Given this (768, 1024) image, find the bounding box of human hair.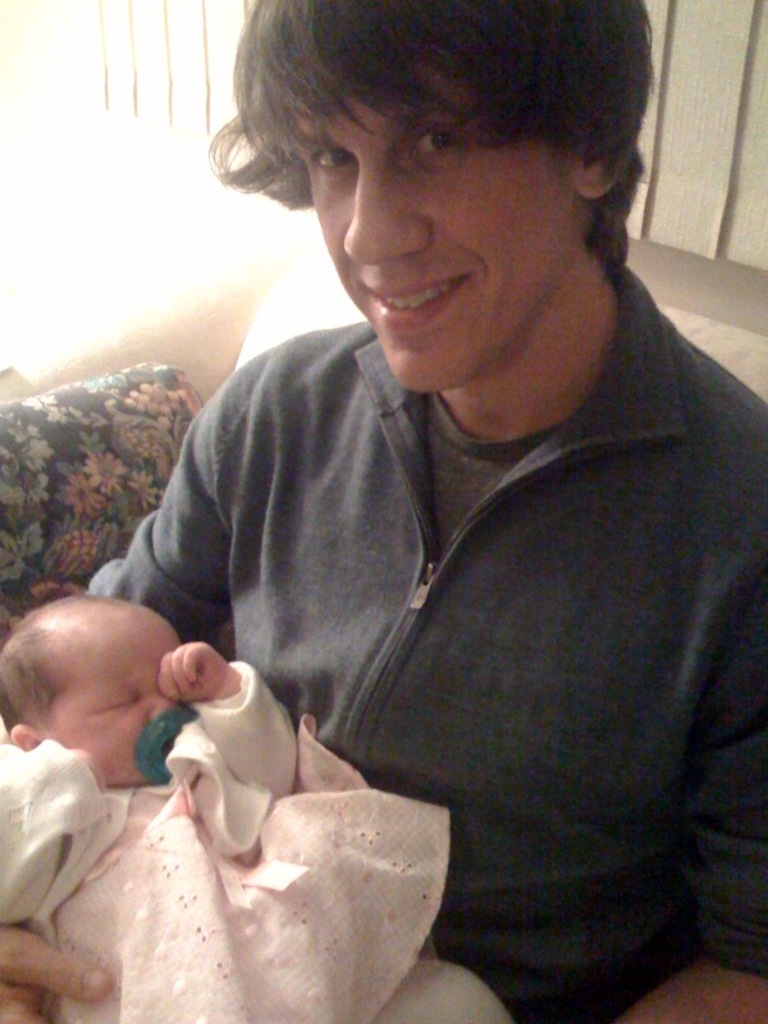
box=[0, 604, 122, 744].
